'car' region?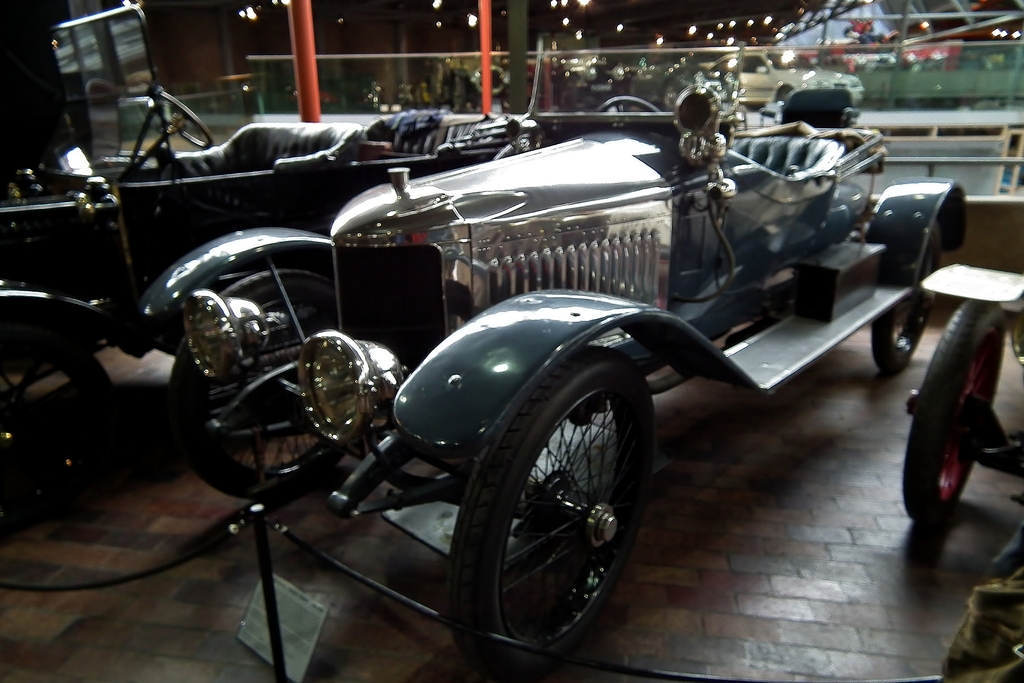
913/261/1023/525
